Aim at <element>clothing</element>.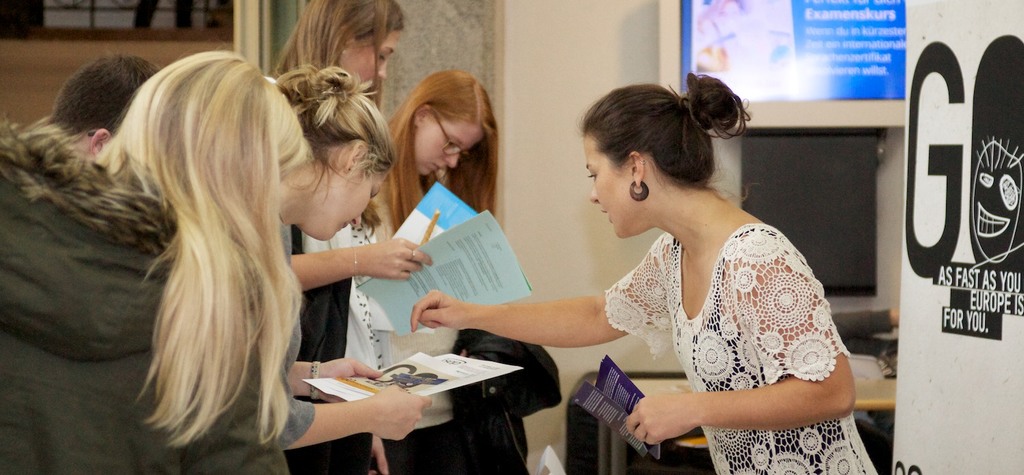
Aimed at {"x1": 0, "y1": 53, "x2": 331, "y2": 445}.
